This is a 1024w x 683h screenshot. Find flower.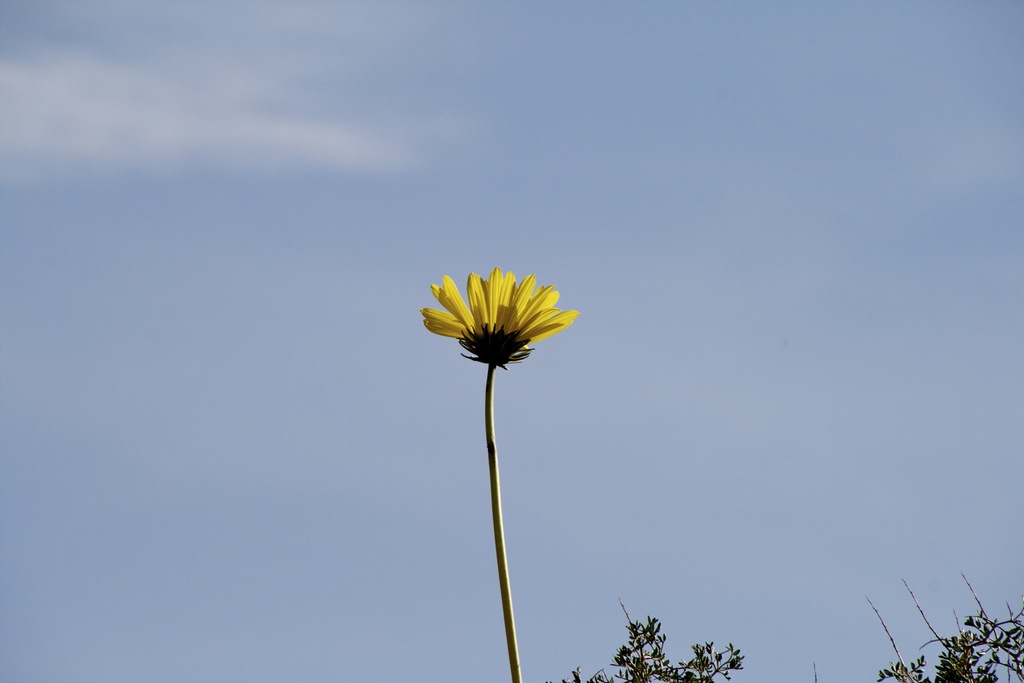
Bounding box: BBox(413, 268, 571, 379).
